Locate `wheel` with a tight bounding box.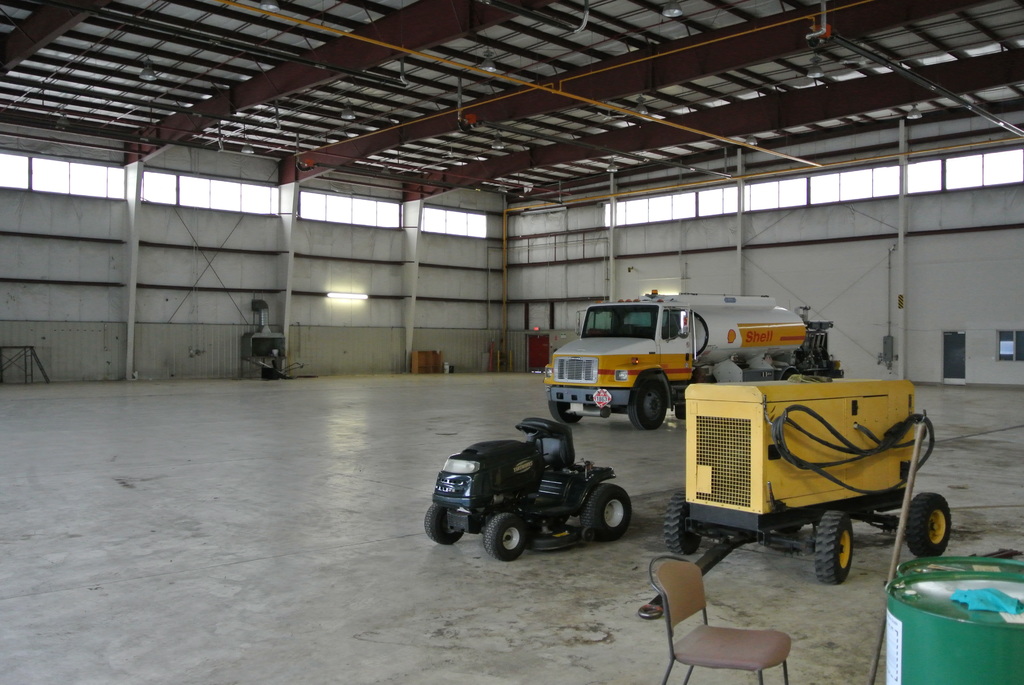
region(817, 507, 849, 583).
